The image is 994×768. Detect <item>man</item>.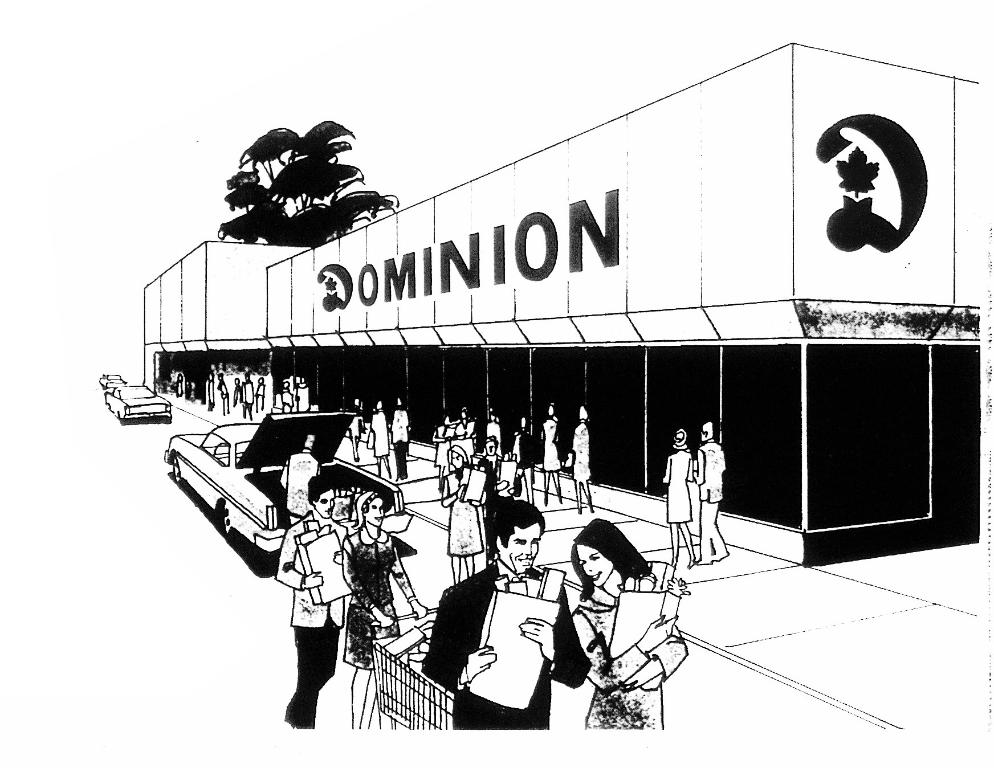
Detection: <box>279,430,327,532</box>.
